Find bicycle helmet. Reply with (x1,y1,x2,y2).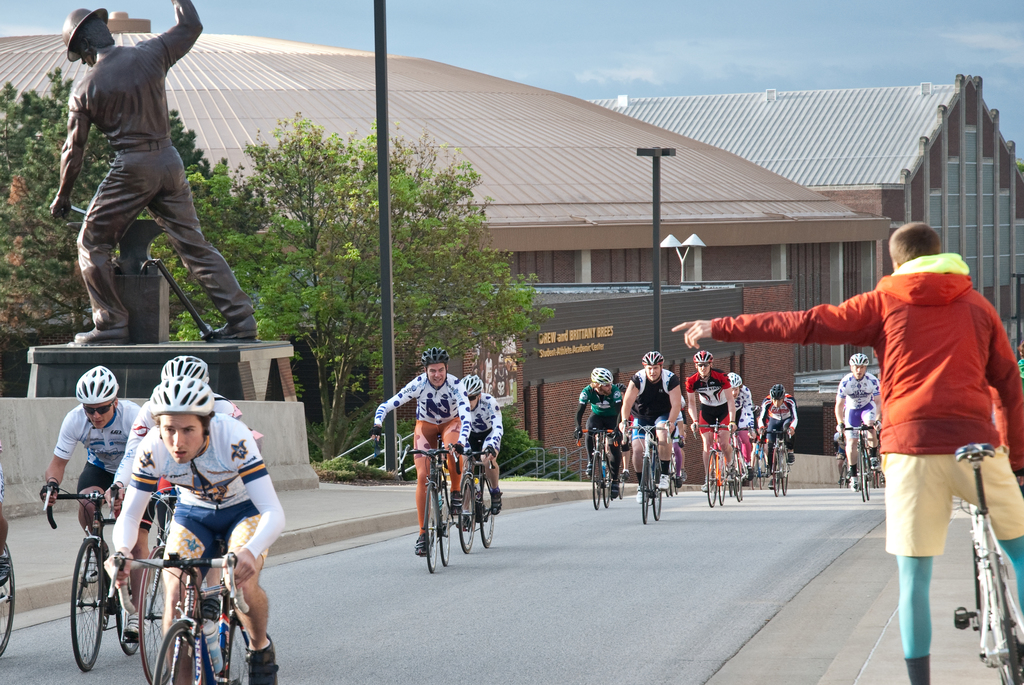
(691,346,709,364).
